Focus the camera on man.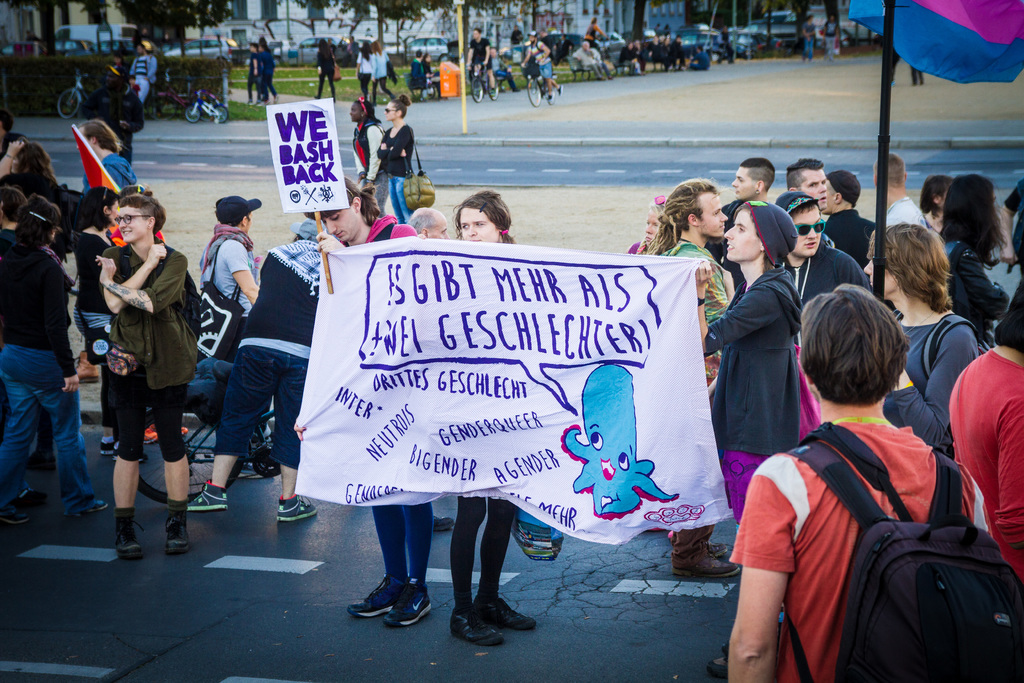
Focus region: left=461, top=22, right=507, bottom=110.
